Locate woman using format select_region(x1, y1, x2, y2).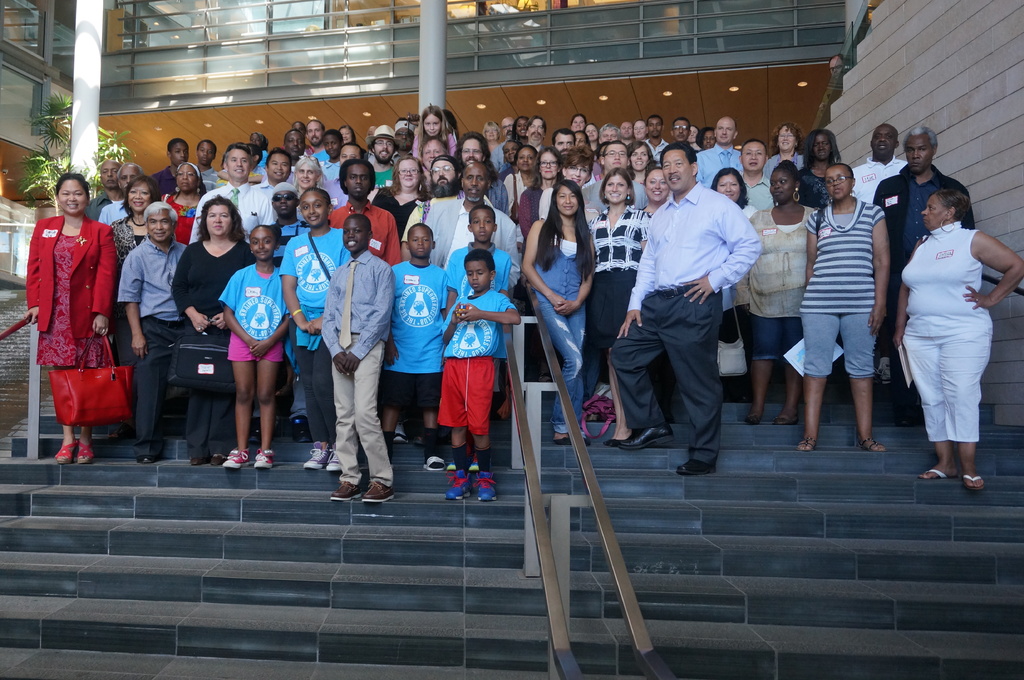
select_region(277, 189, 348, 472).
